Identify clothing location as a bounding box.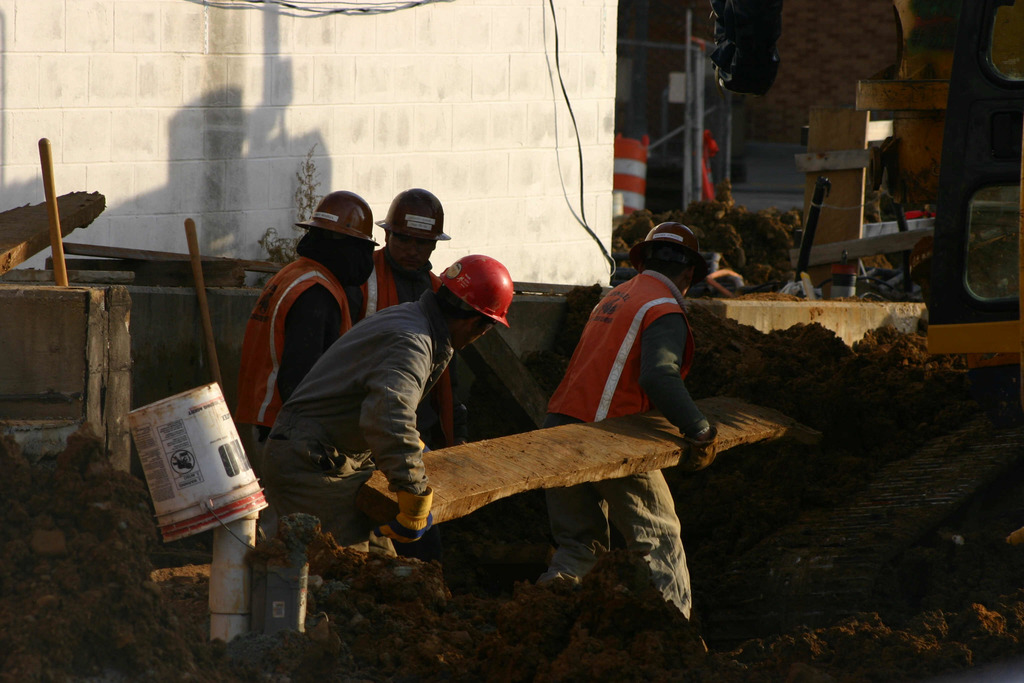
BBox(232, 245, 365, 446).
